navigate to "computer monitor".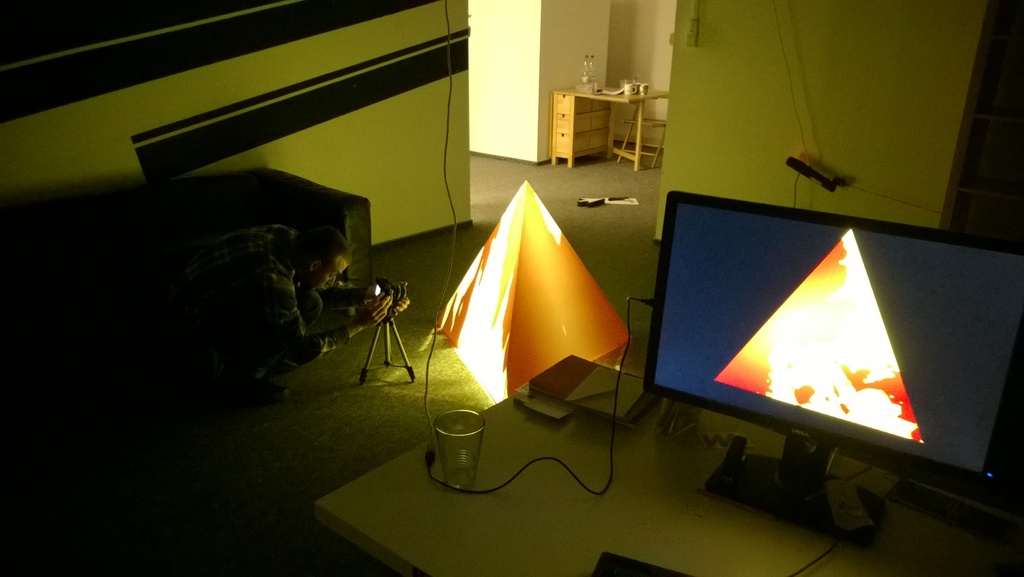
Navigation target: <box>643,186,1011,506</box>.
